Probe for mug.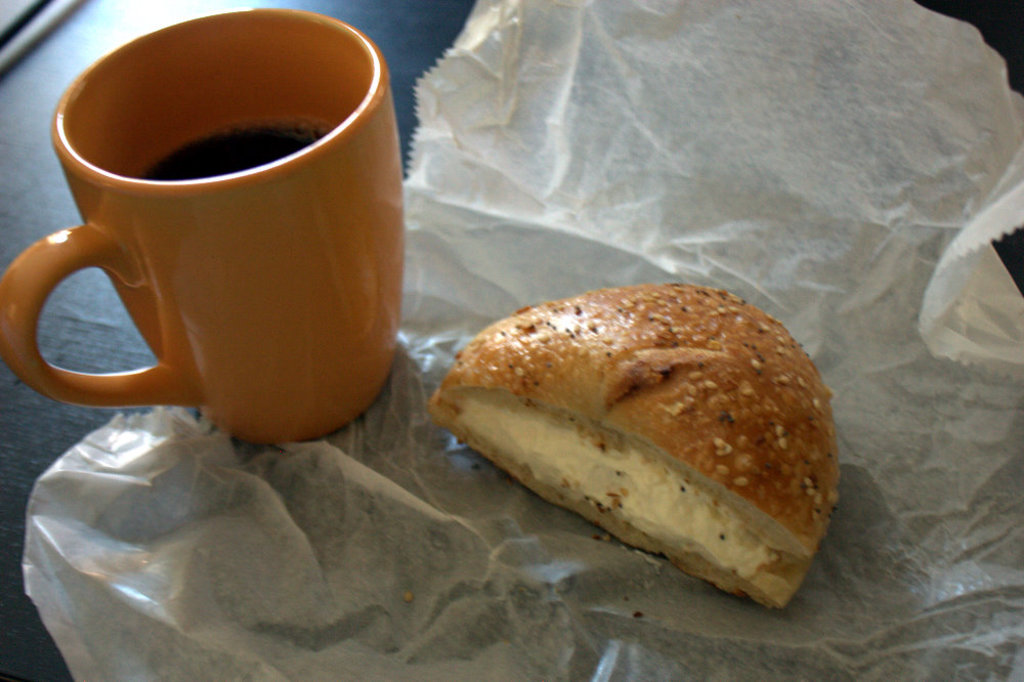
Probe result: locate(0, 5, 402, 451).
